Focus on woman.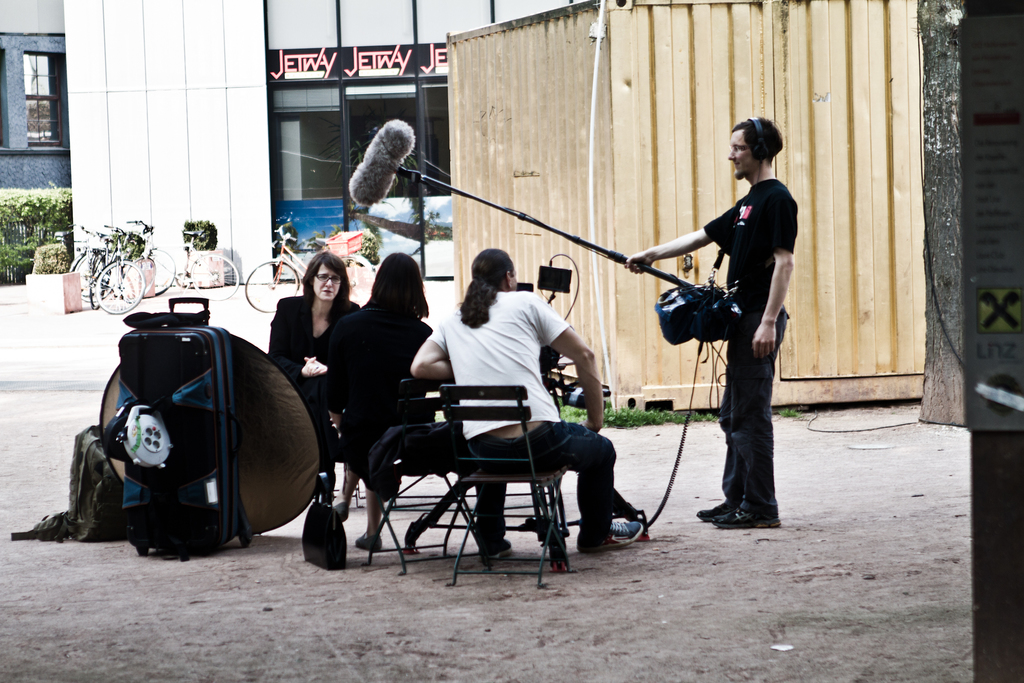
Focused at BBox(329, 252, 435, 548).
